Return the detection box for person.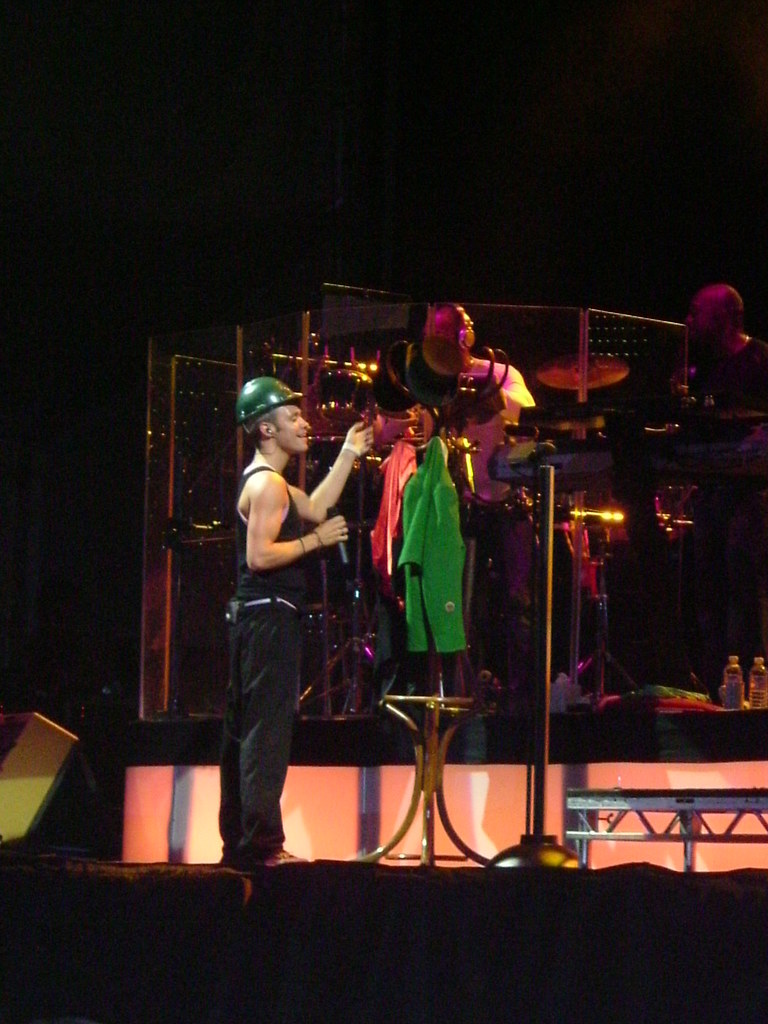
<region>422, 288, 529, 412</region>.
